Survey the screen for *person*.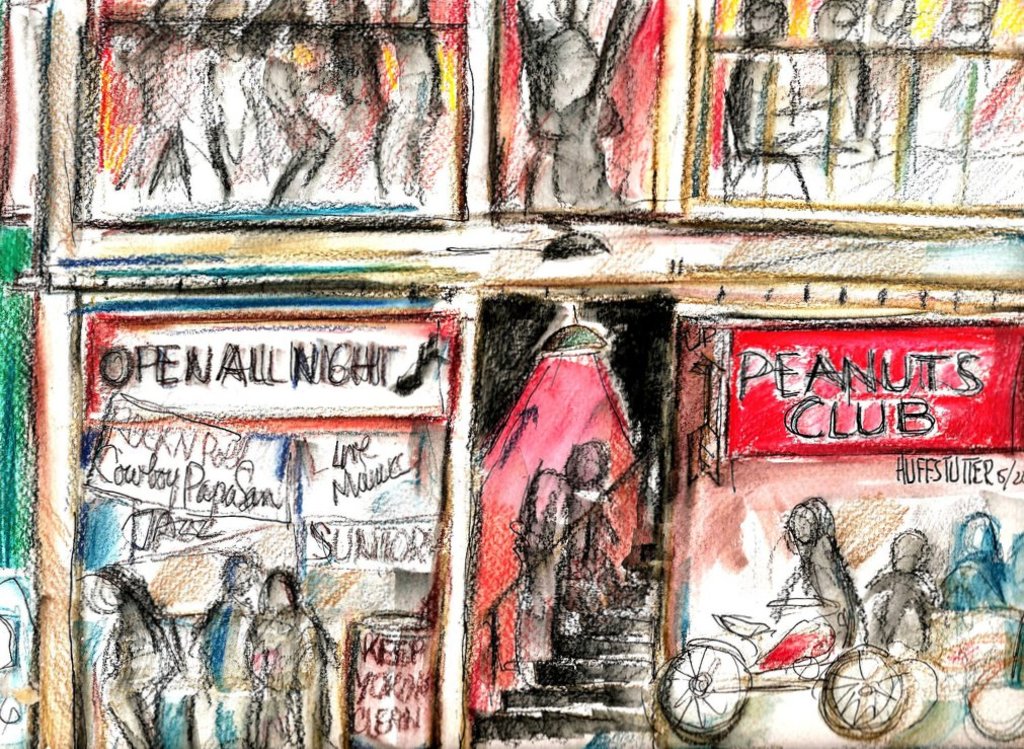
Survey found: <region>240, 567, 338, 748</region>.
